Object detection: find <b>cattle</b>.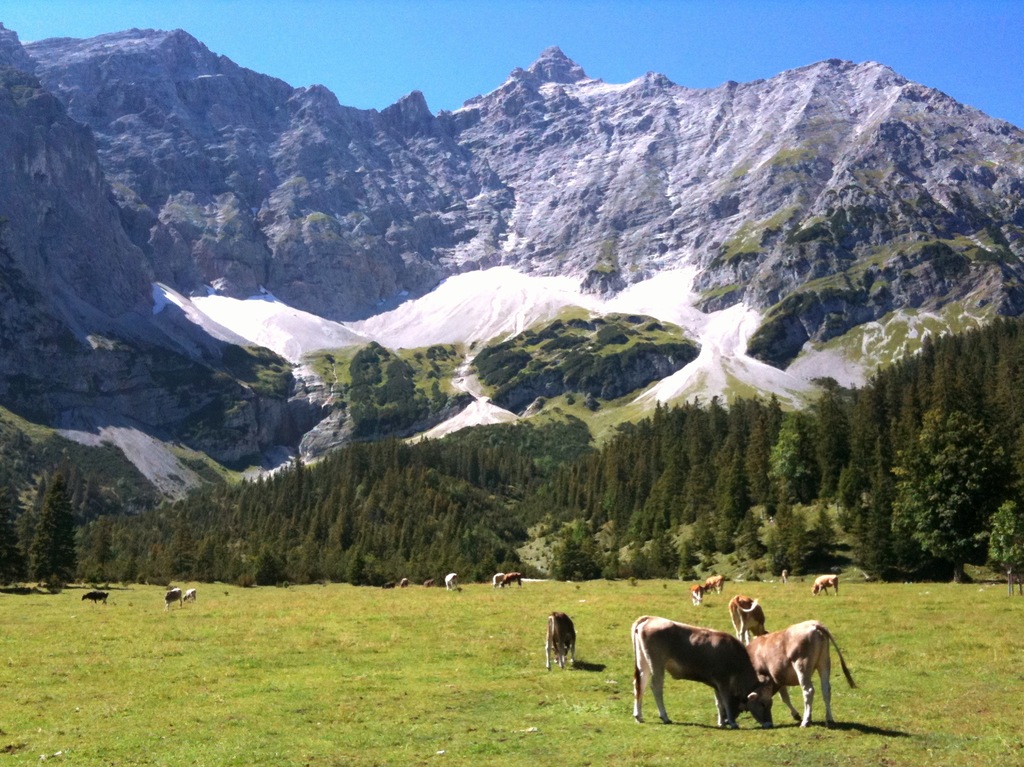
box=[505, 569, 524, 585].
